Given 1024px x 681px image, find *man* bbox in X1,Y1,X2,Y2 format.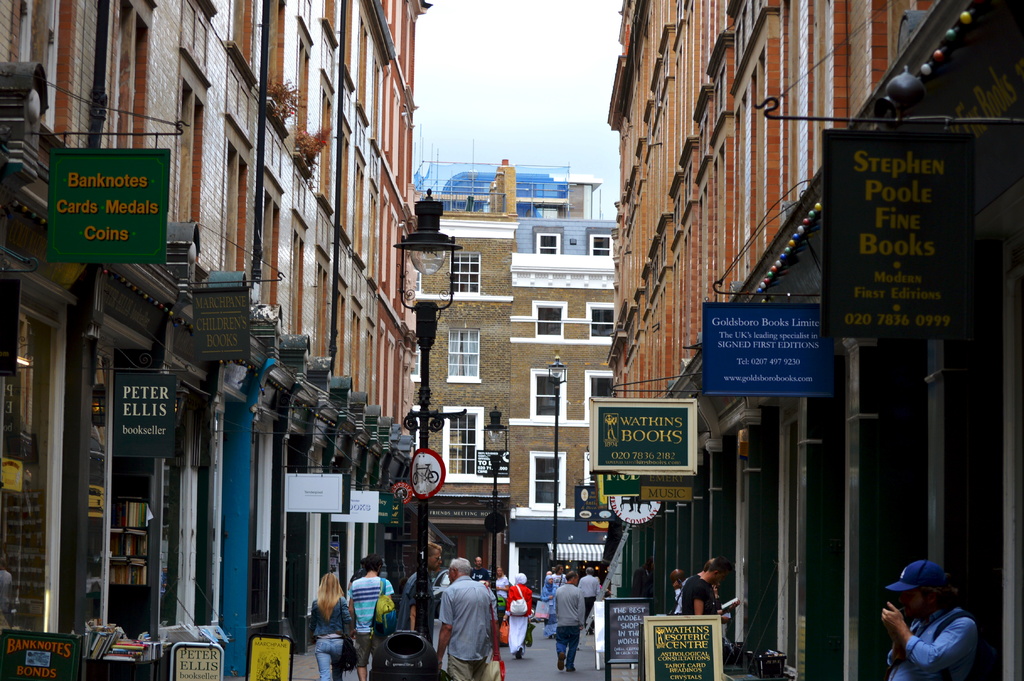
578,566,601,612.
